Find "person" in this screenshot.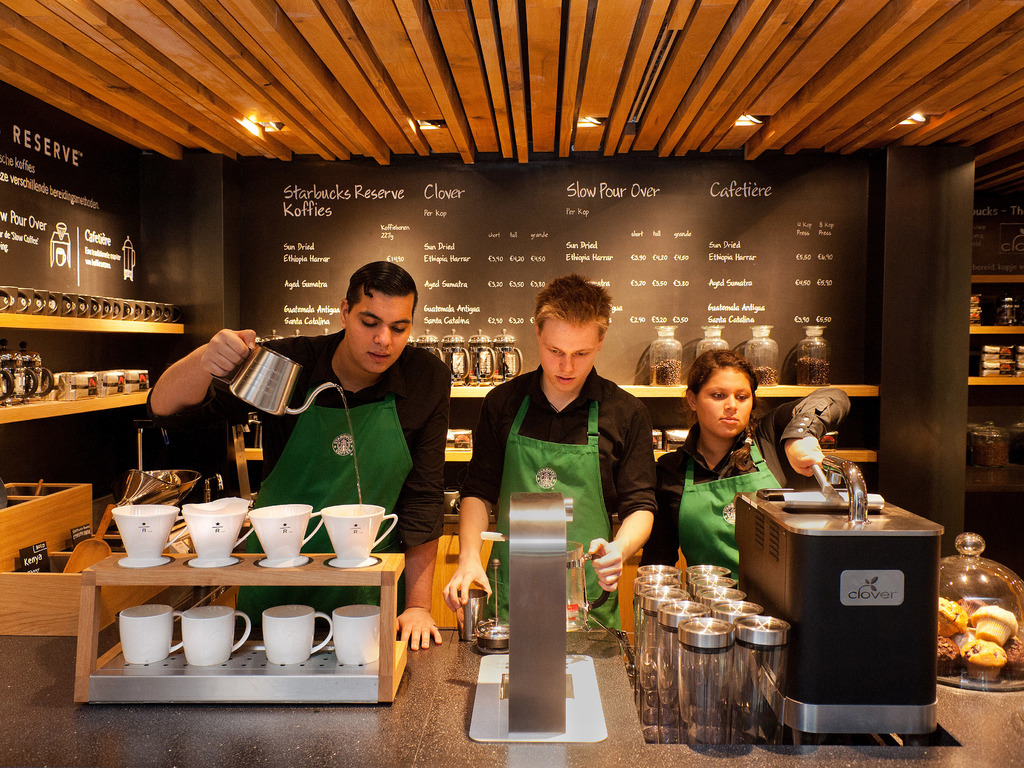
The bounding box for "person" is BBox(639, 348, 852, 597).
